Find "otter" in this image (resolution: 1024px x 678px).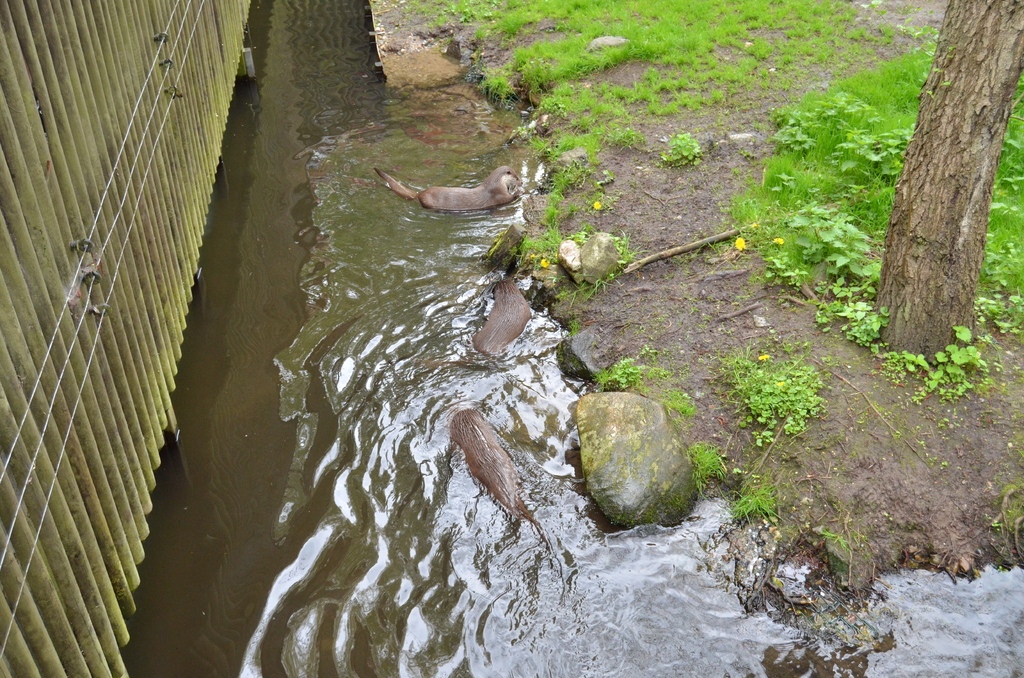
left=450, top=408, right=530, bottom=520.
